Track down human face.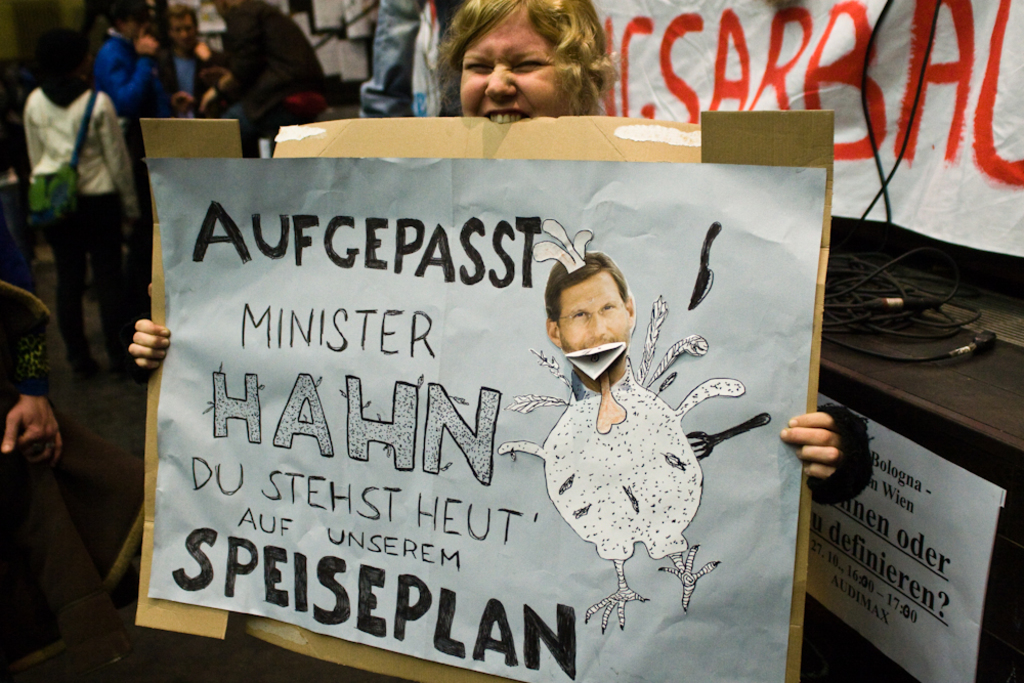
Tracked to box=[170, 14, 196, 48].
